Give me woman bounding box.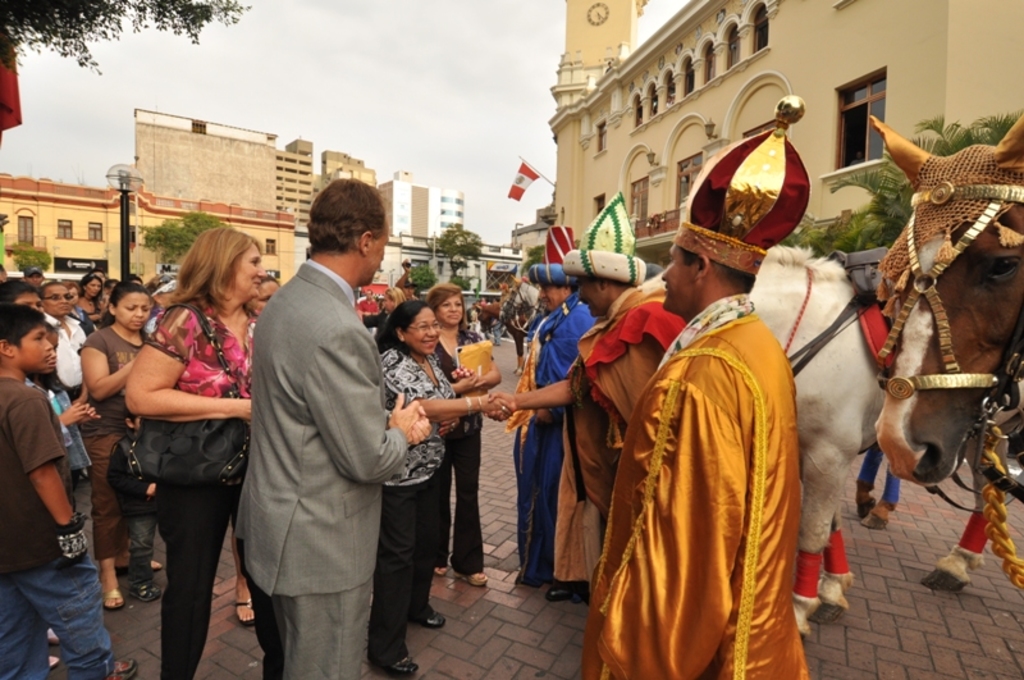
(104,229,257,657).
